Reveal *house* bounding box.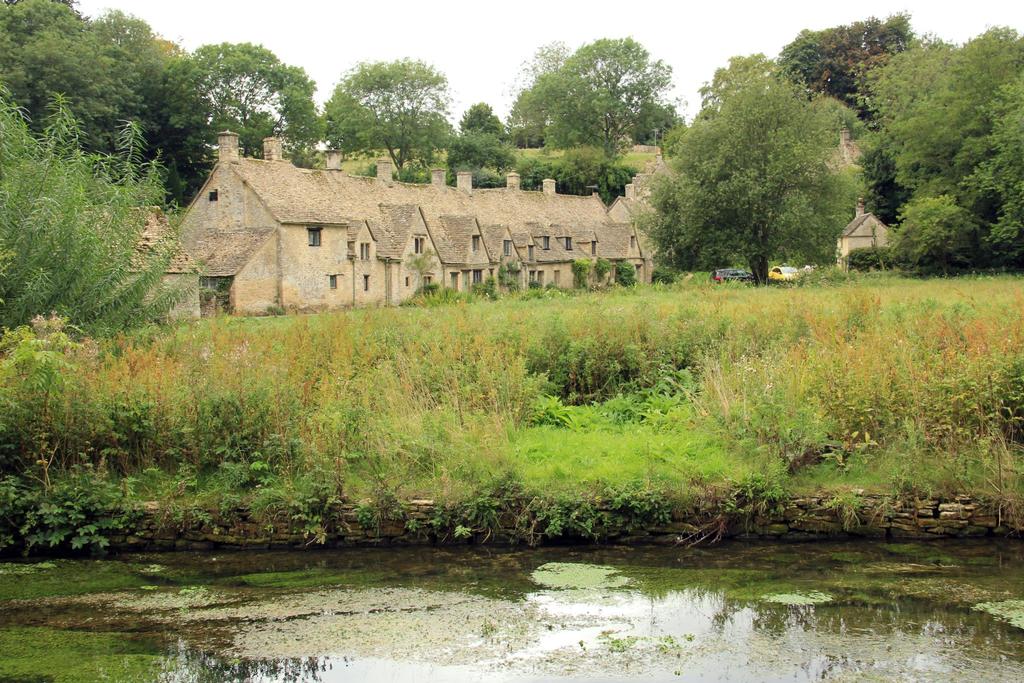
Revealed: detection(89, 129, 666, 331).
